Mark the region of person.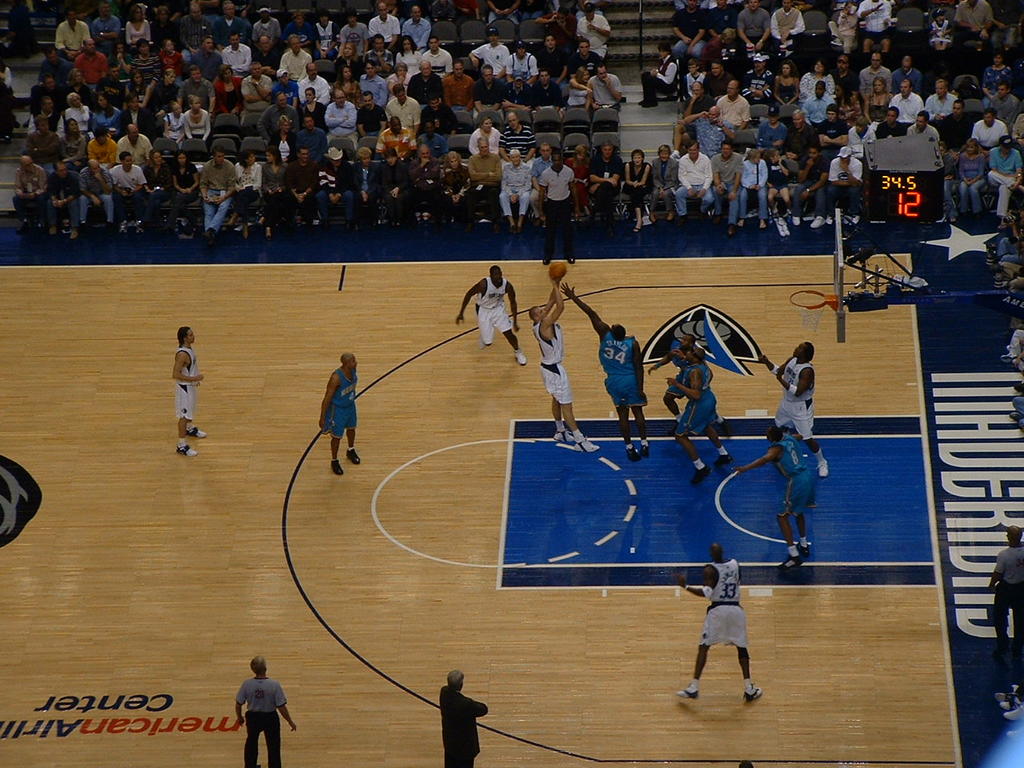
Region: locate(76, 157, 114, 235).
